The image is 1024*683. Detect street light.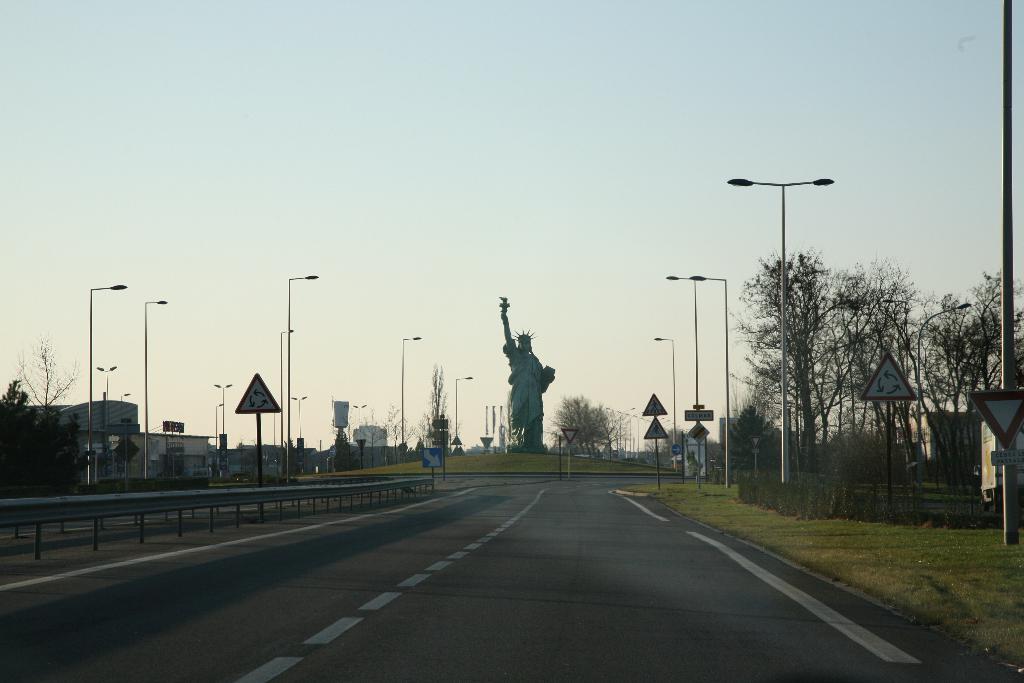
Detection: bbox=(214, 401, 226, 450).
